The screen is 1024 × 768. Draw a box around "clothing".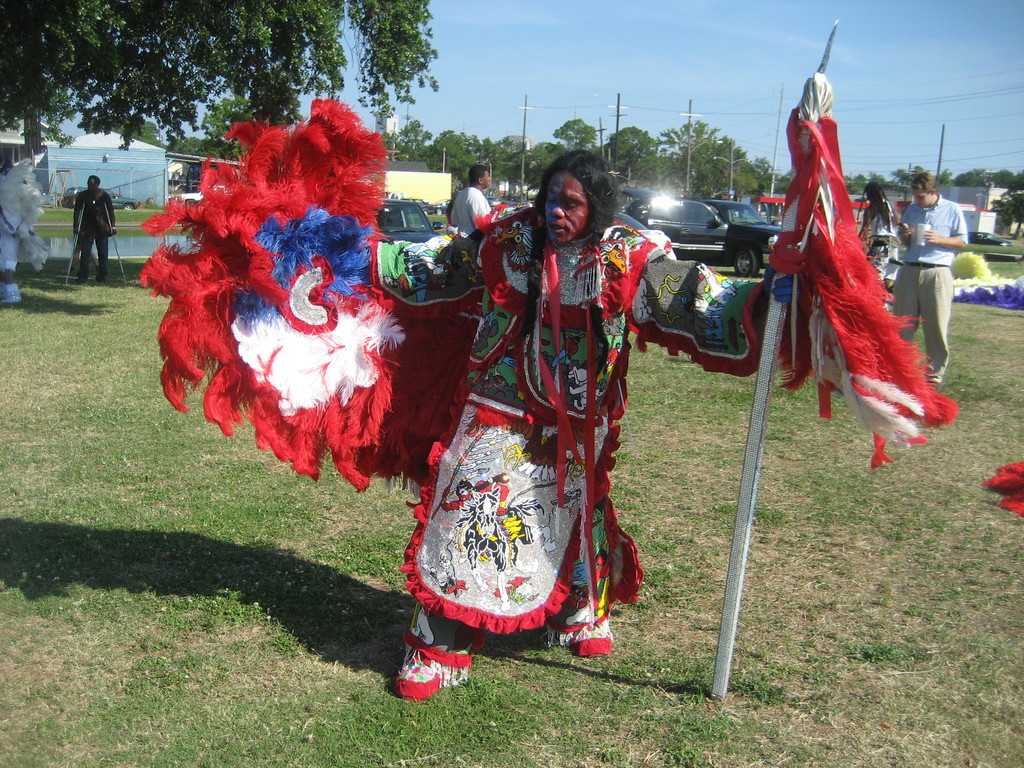
bbox=[886, 210, 972, 380].
